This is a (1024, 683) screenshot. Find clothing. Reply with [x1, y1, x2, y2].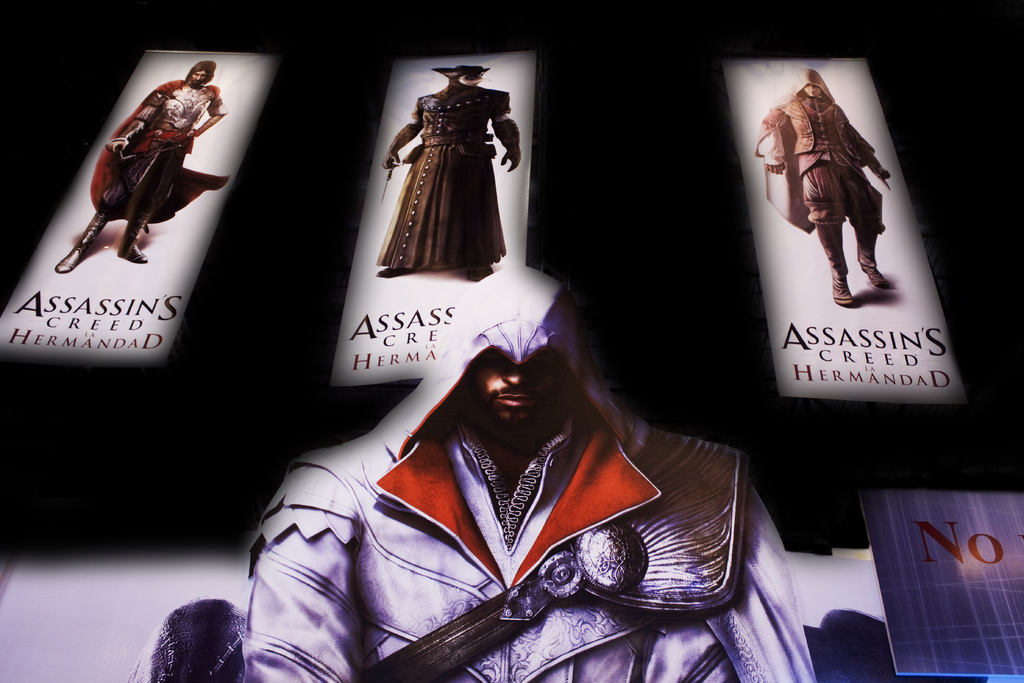
[89, 81, 234, 231].
